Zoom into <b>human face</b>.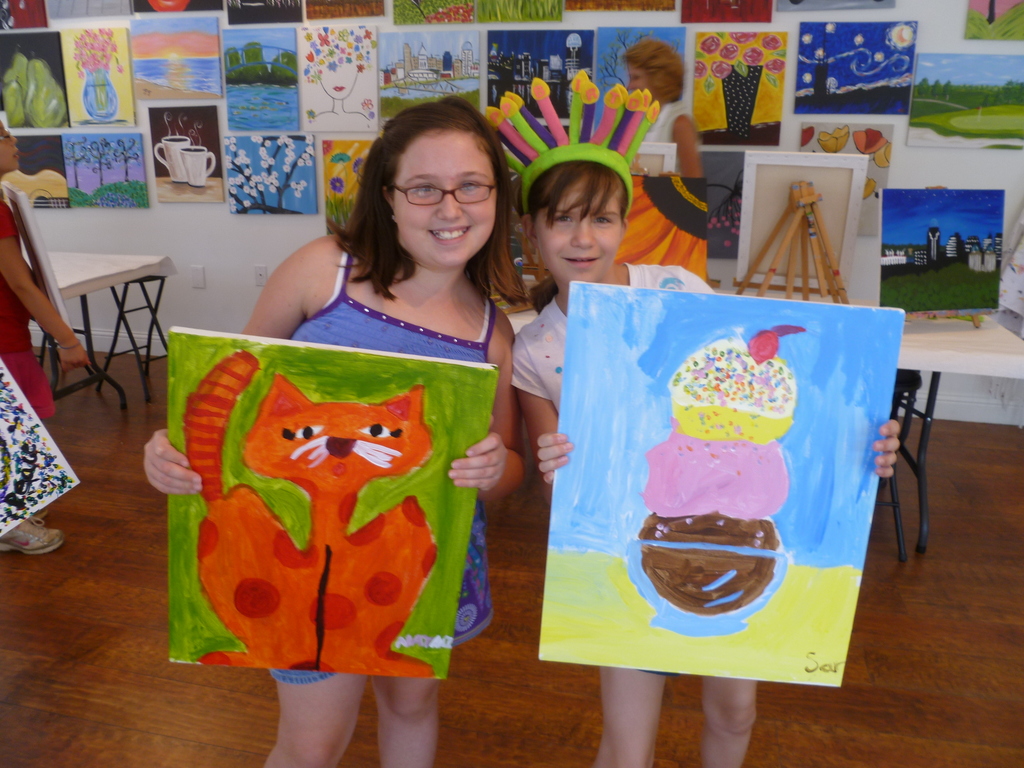
Zoom target: (625,65,657,94).
